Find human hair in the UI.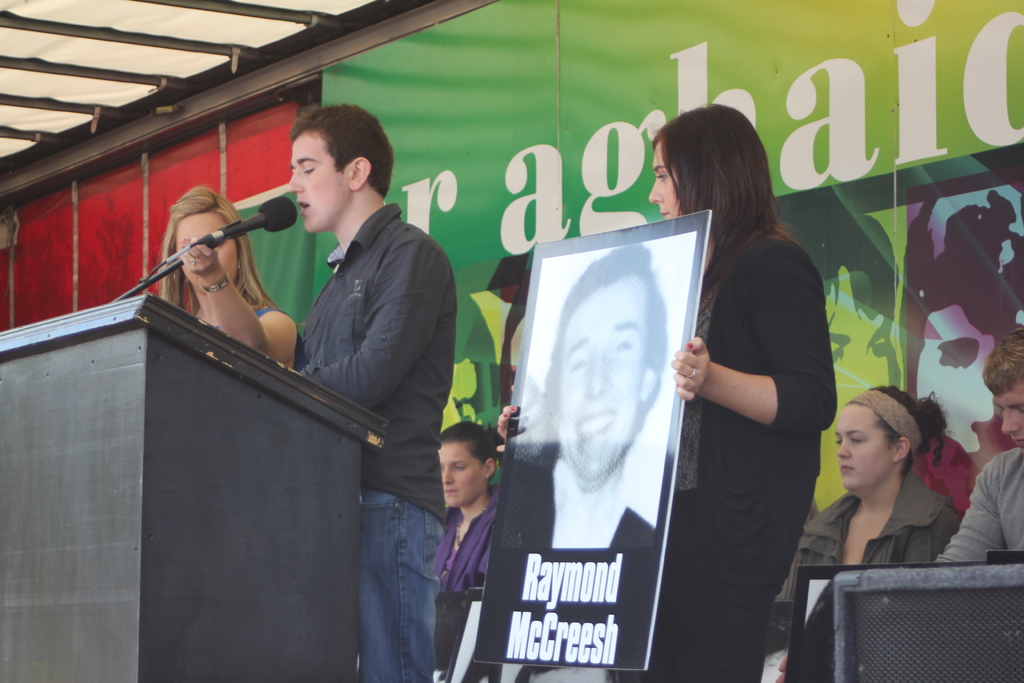
UI element at left=438, top=420, right=504, bottom=491.
